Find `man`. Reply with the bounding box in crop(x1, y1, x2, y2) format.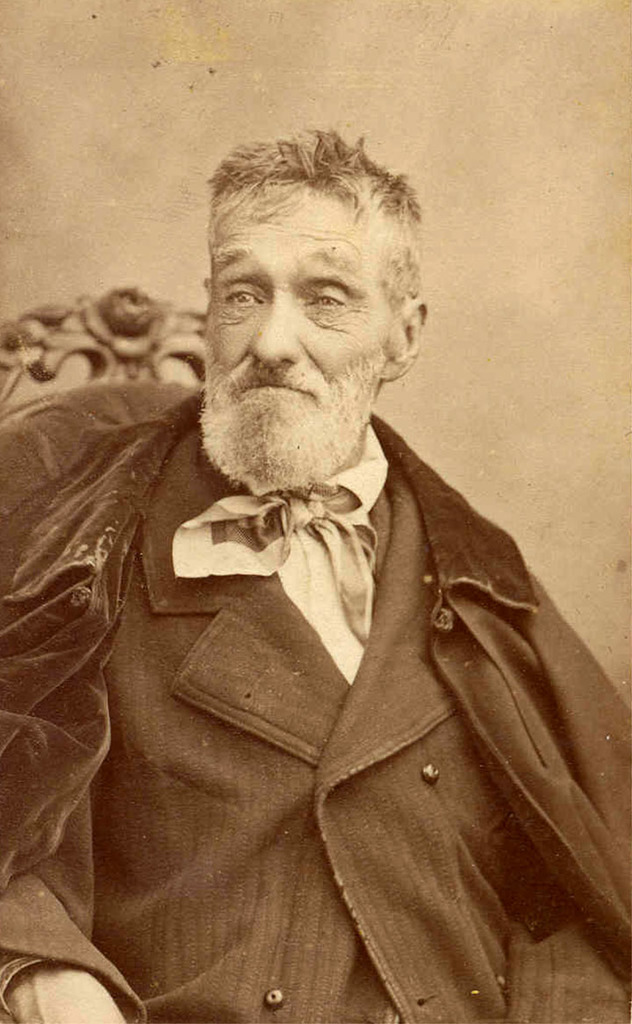
crop(9, 134, 594, 992).
